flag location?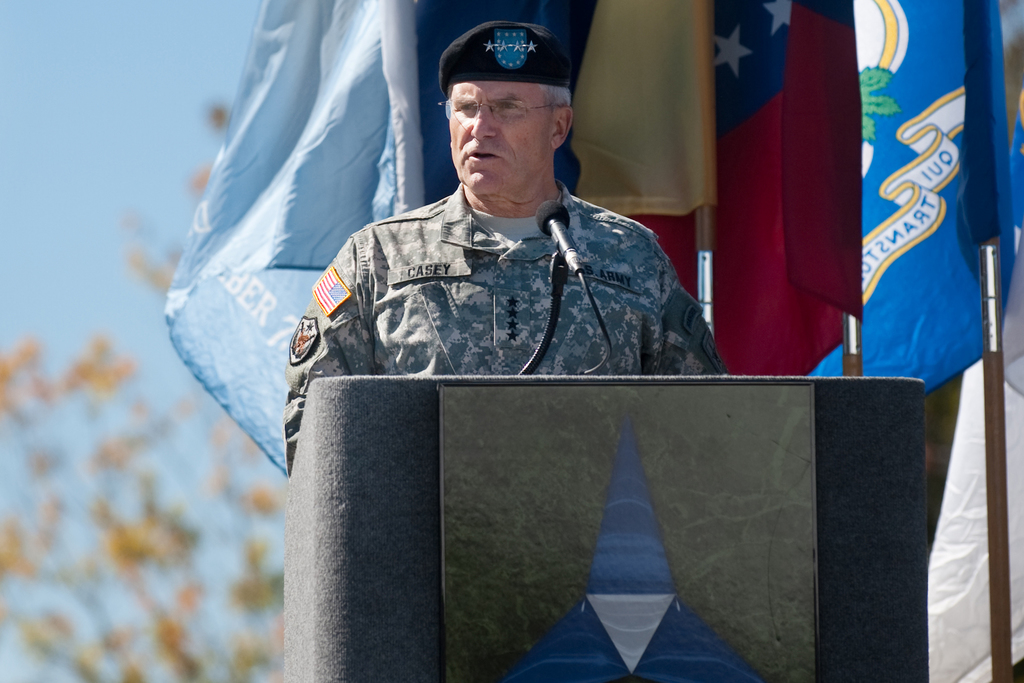
<region>625, 0, 864, 375</region>
